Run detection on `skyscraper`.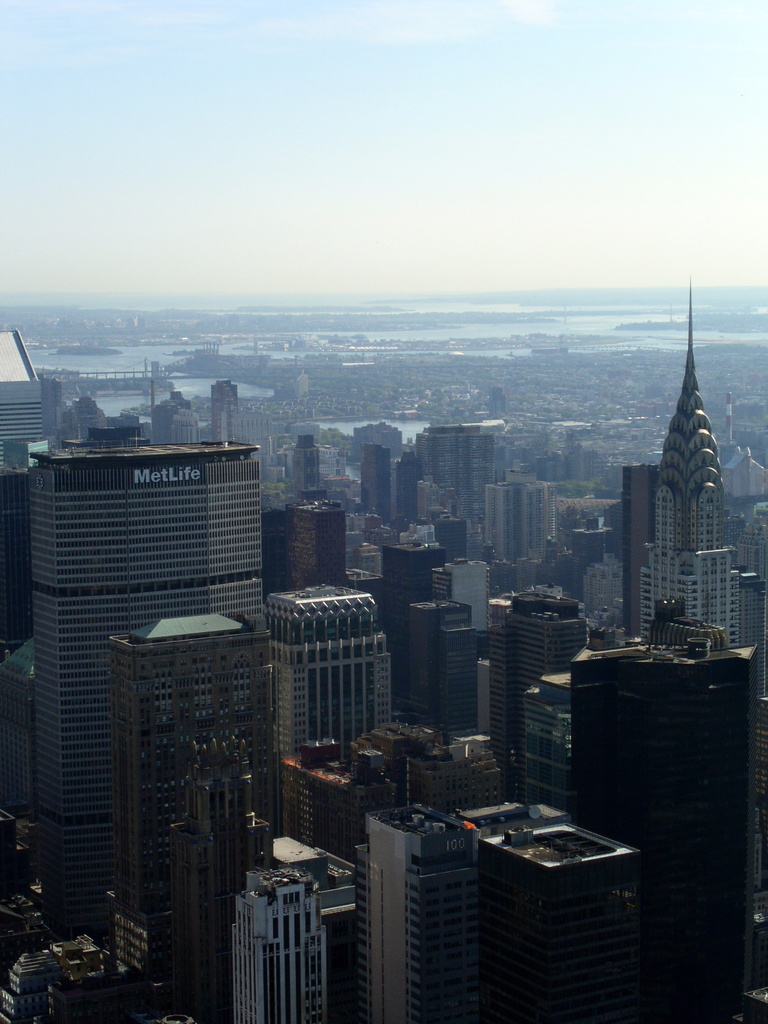
Result: rect(615, 266, 738, 650).
